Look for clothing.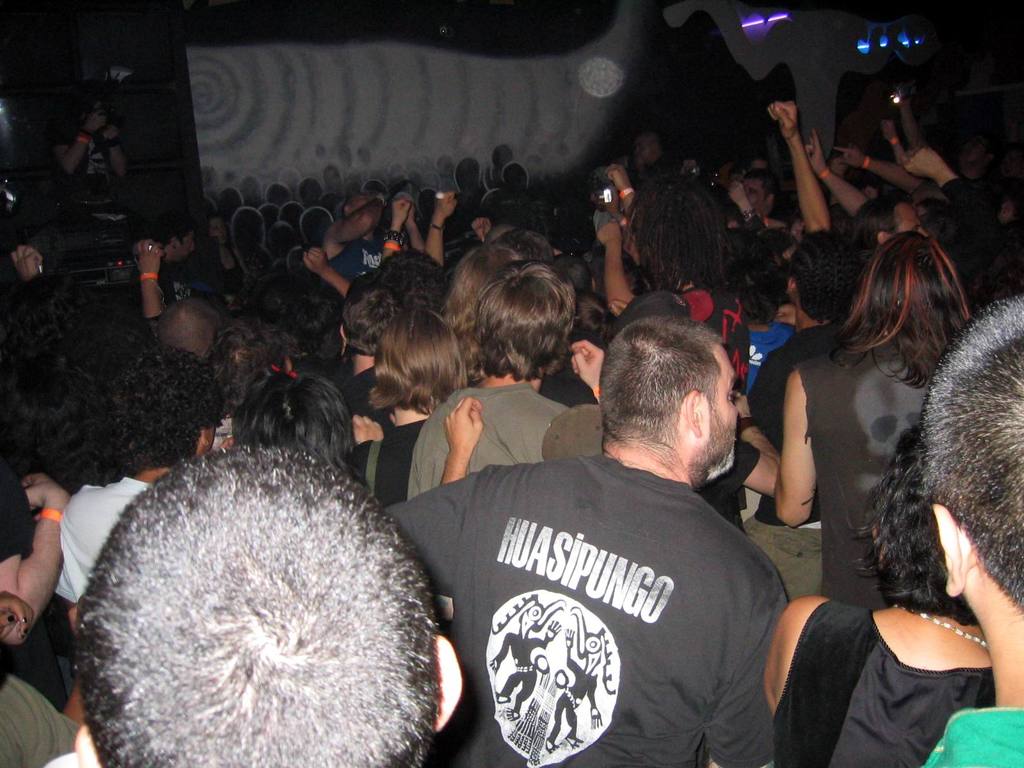
Found: <region>0, 685, 77, 766</region>.
